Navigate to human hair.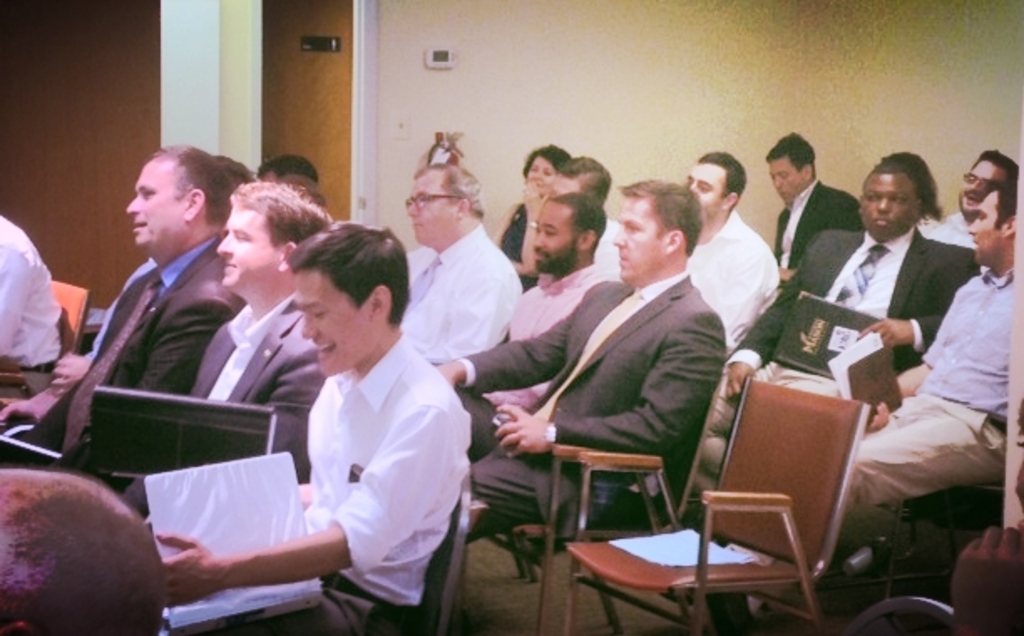
Navigation target: (965, 146, 1022, 174).
